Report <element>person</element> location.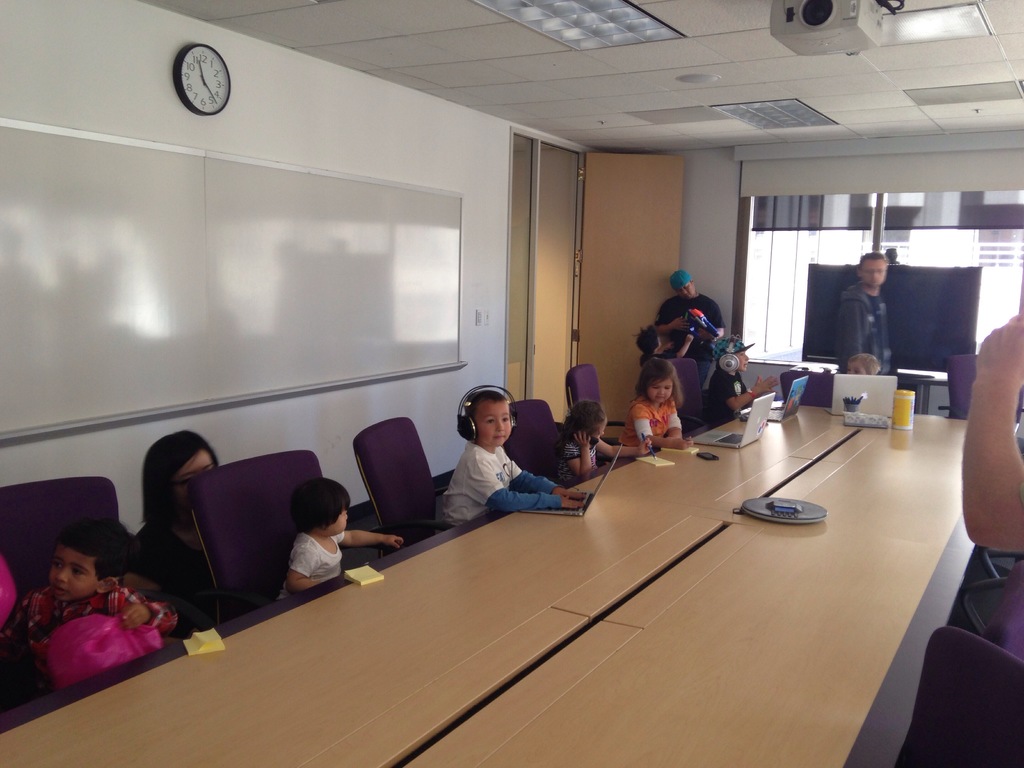
Report: [844, 349, 886, 372].
